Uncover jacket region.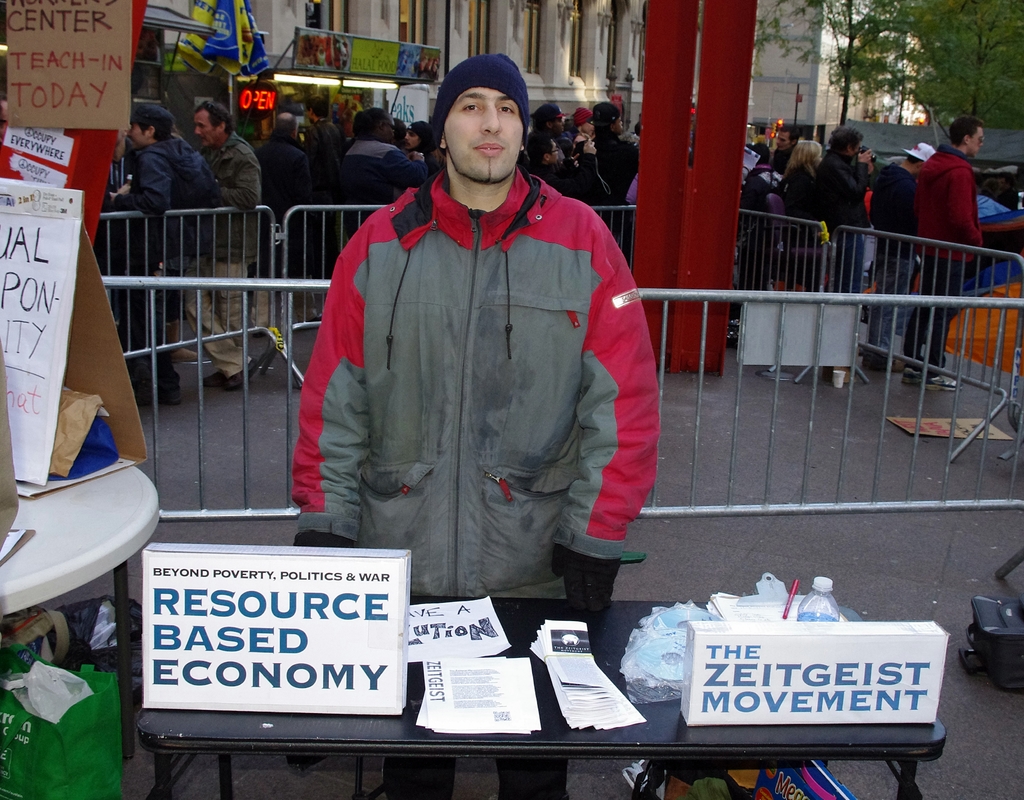
Uncovered: Rect(817, 146, 872, 238).
